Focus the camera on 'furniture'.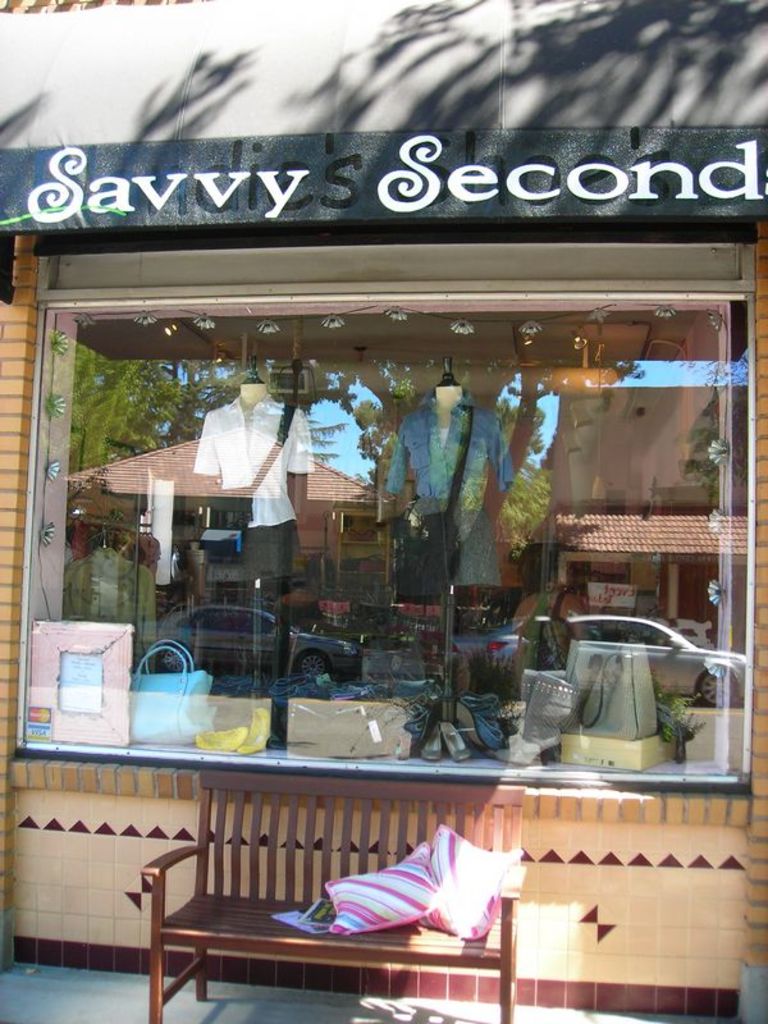
Focus region: box(141, 764, 526, 1023).
